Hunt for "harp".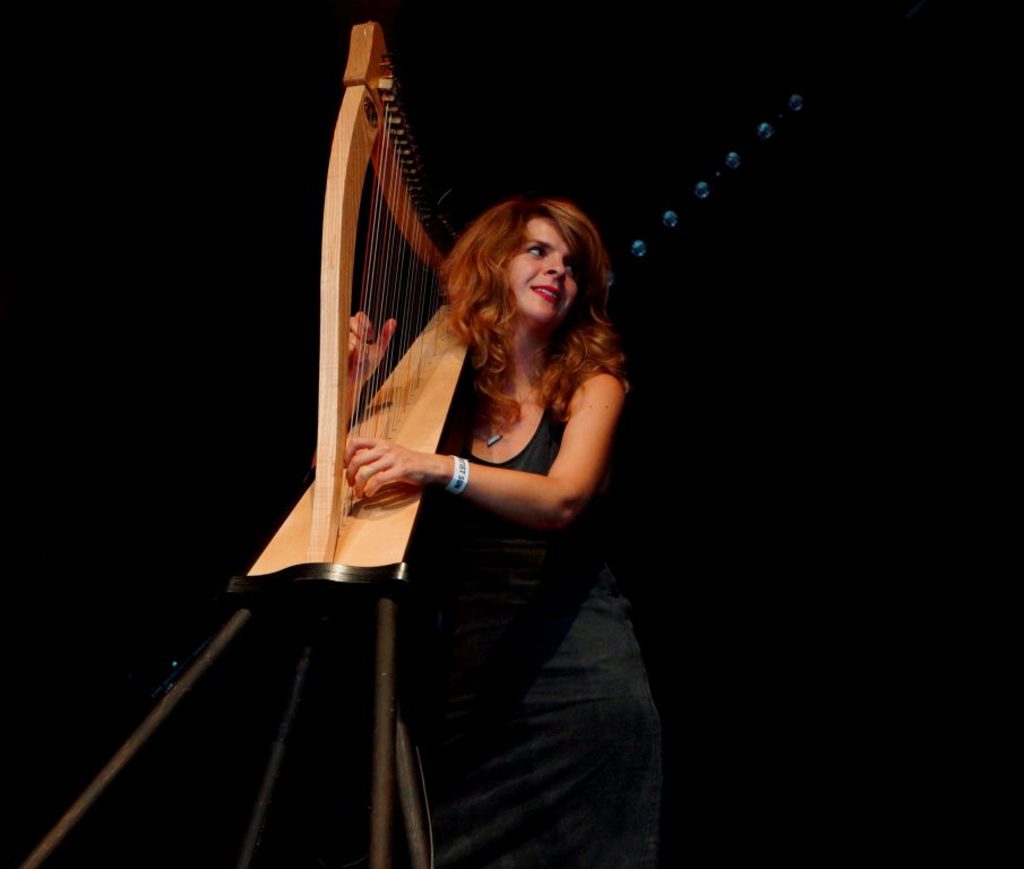
Hunted down at BBox(235, 19, 476, 580).
